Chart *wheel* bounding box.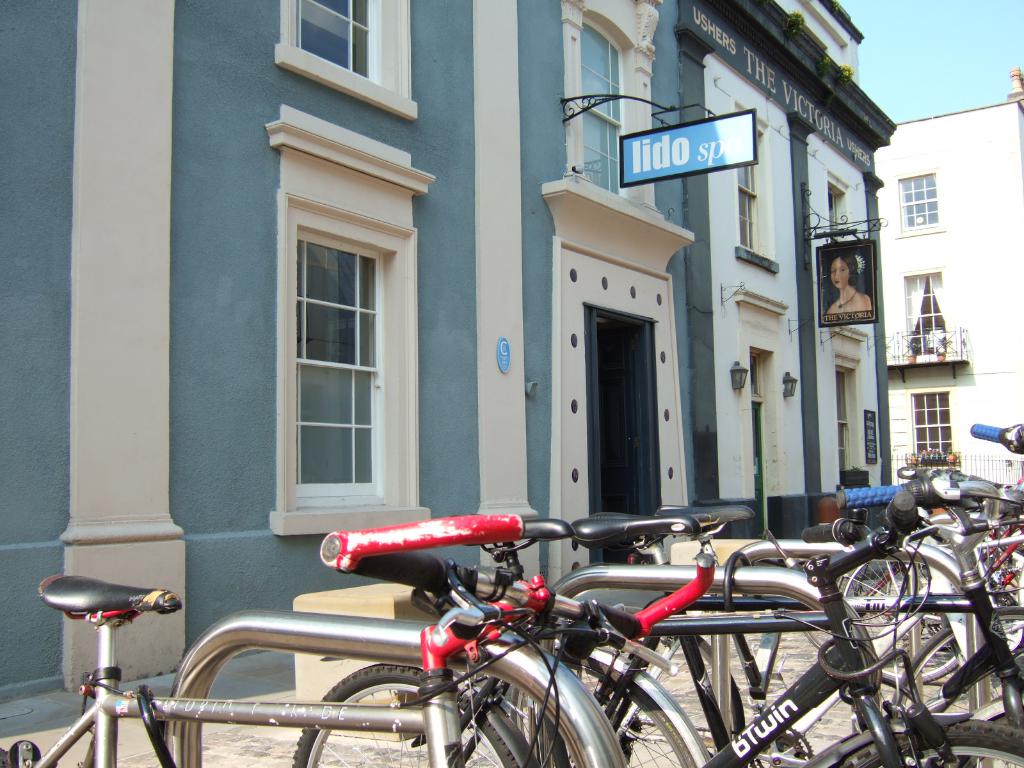
Charted: x1=290, y1=659, x2=515, y2=767.
